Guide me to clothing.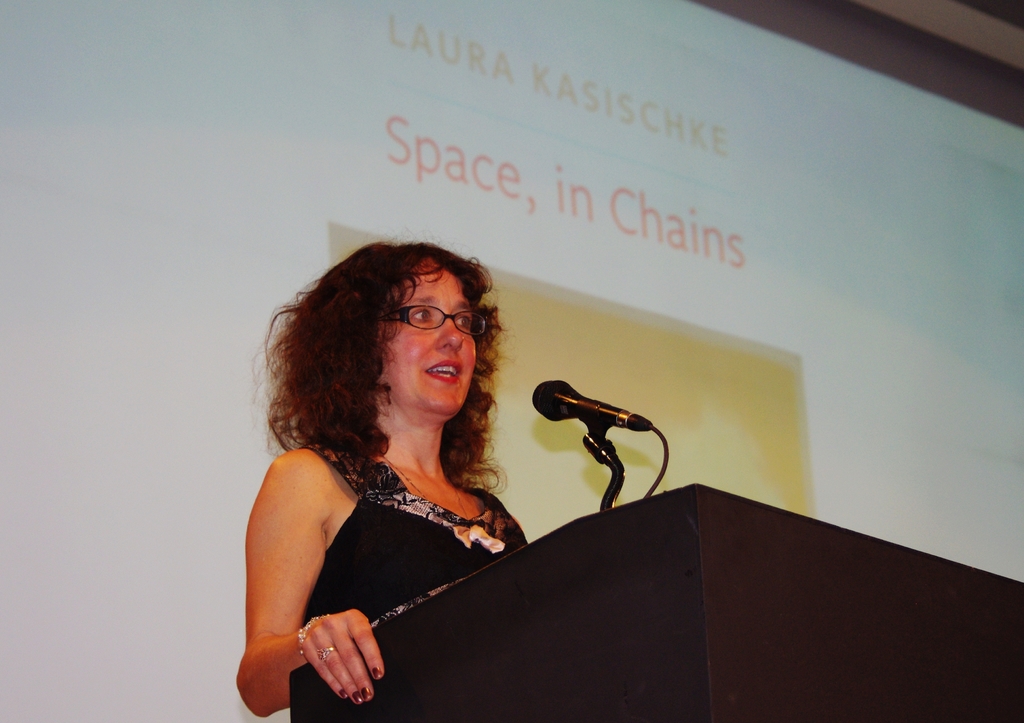
Guidance: locate(289, 441, 525, 722).
